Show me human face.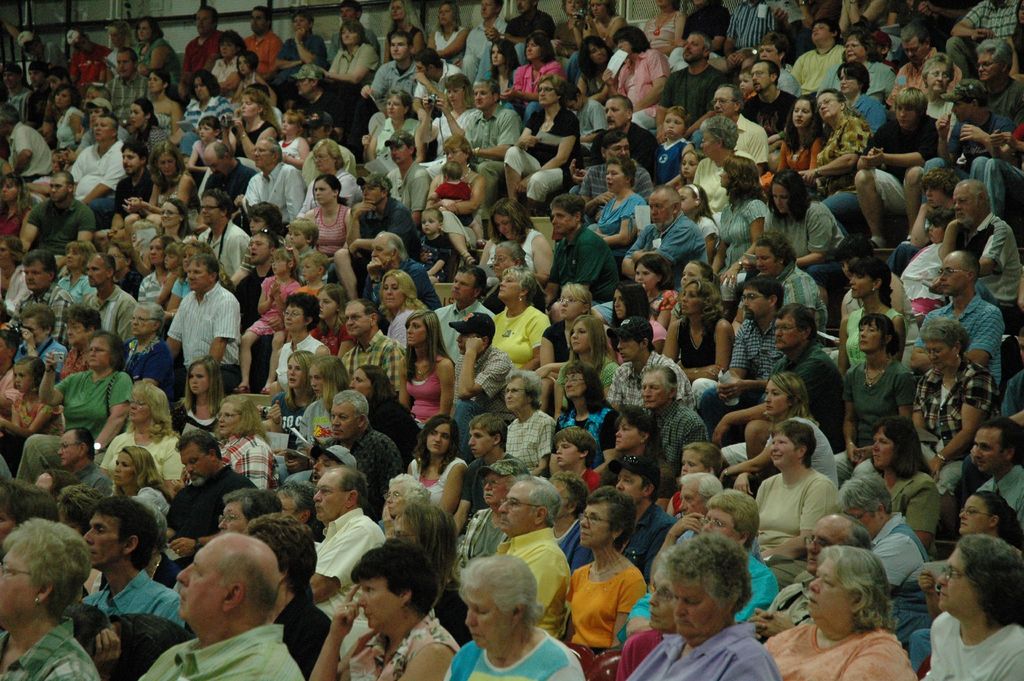
human face is here: (x1=772, y1=316, x2=802, y2=348).
